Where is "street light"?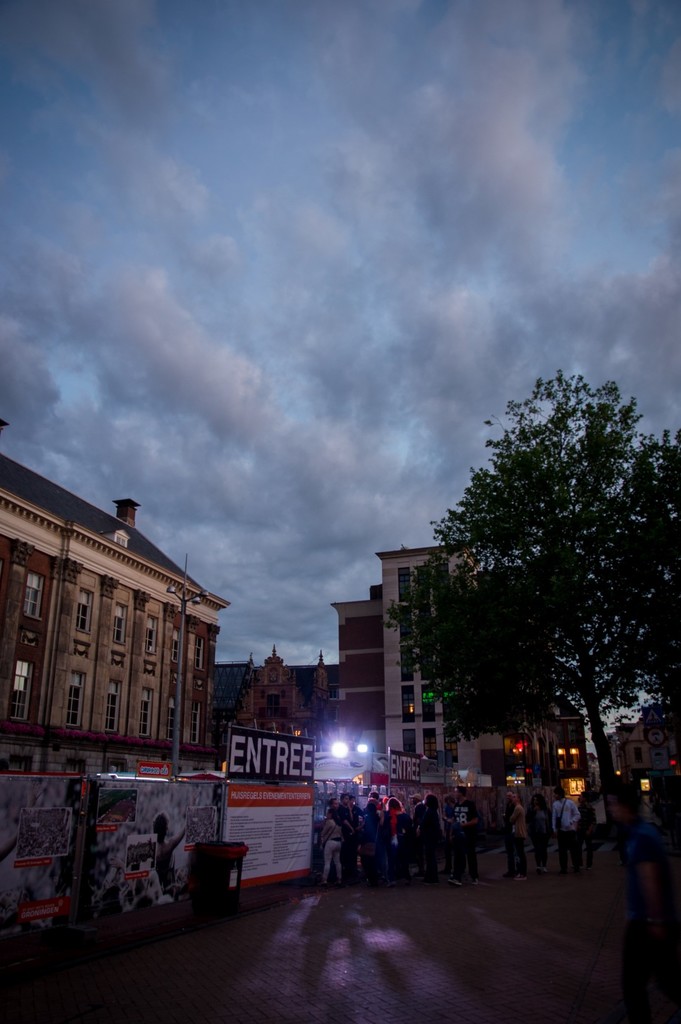
rect(167, 557, 202, 777).
